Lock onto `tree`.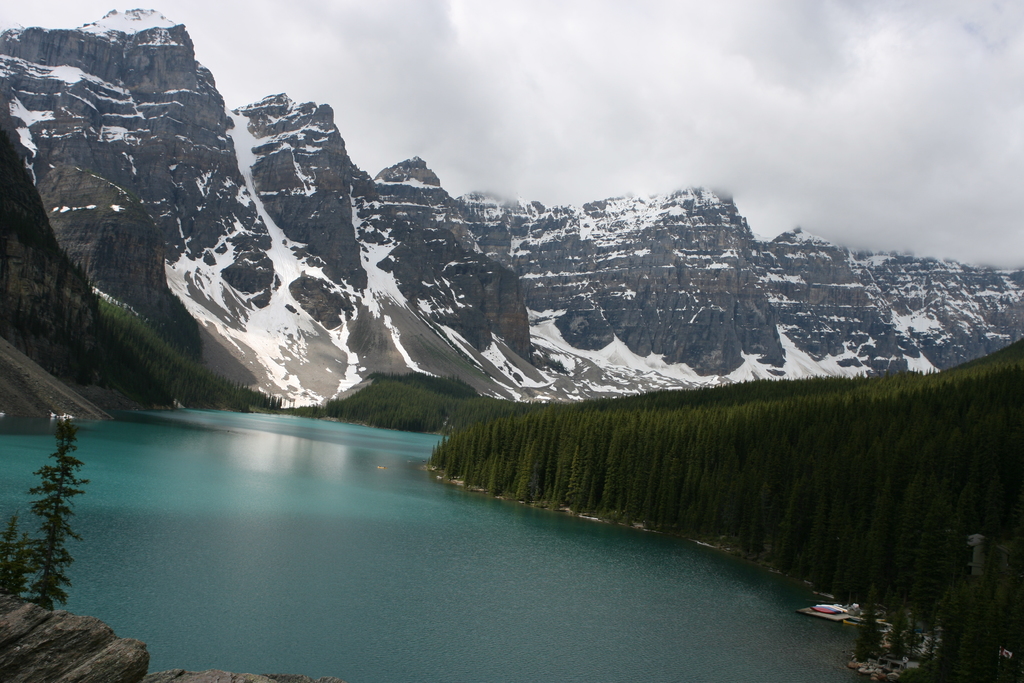
Locked: bbox=[279, 378, 467, 443].
